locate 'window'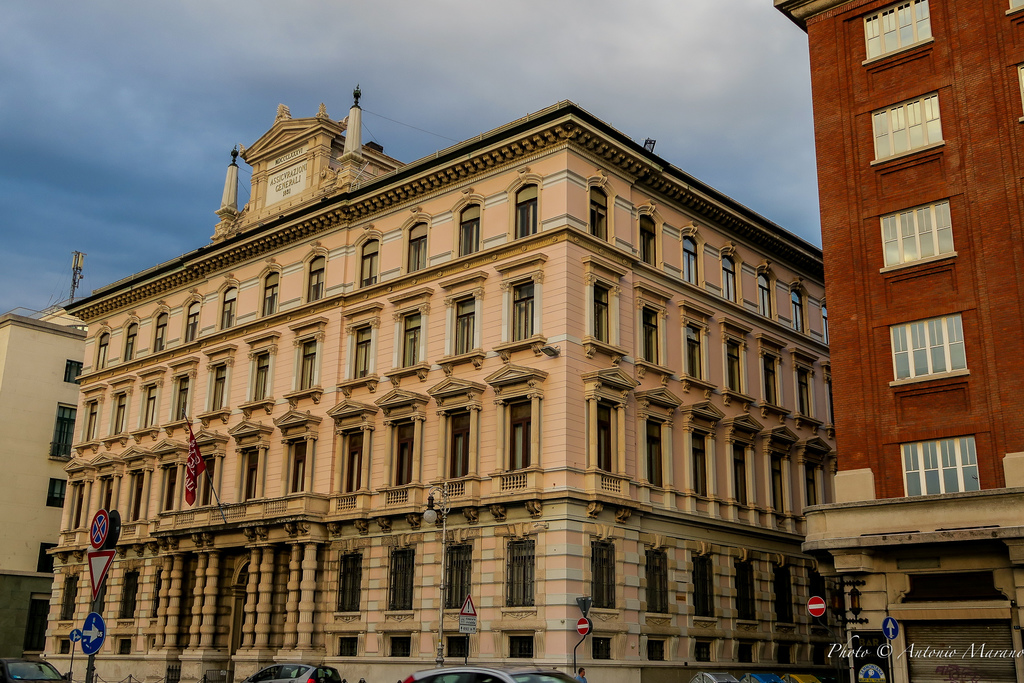
pyautogui.locateOnScreen(877, 206, 956, 267)
